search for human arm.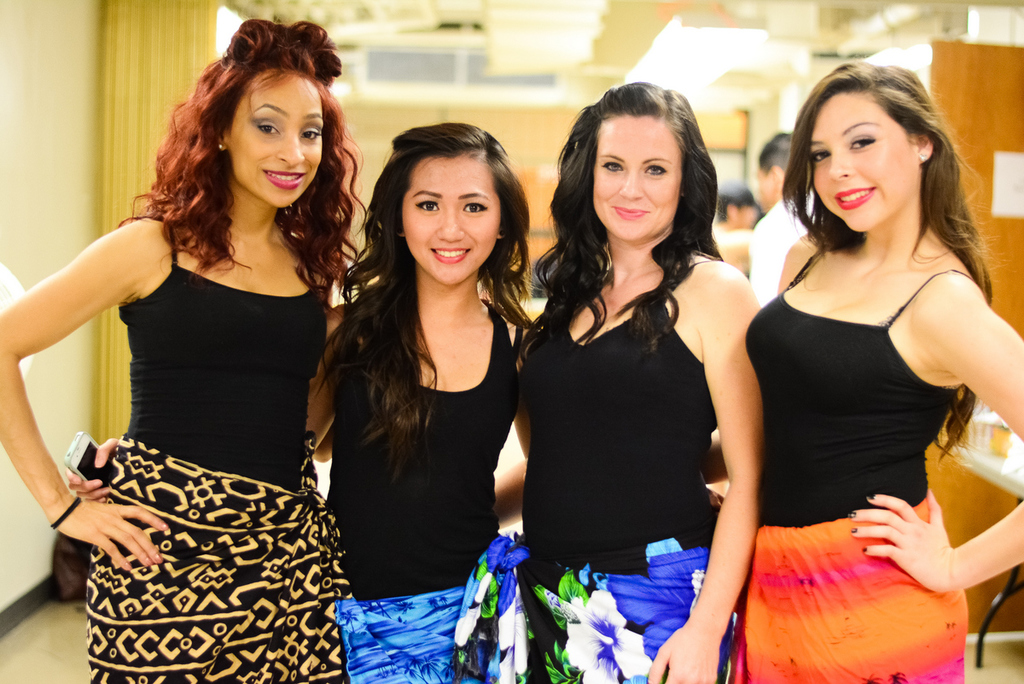
Found at bbox=(700, 247, 789, 618).
